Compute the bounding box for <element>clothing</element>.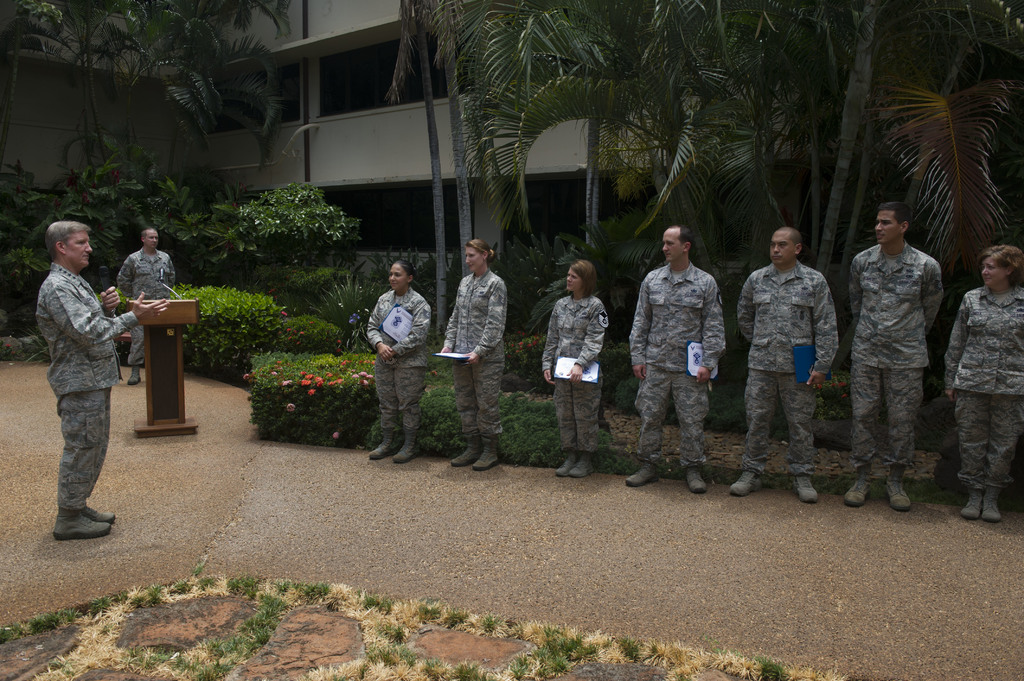
<bbox>365, 285, 430, 421</bbox>.
